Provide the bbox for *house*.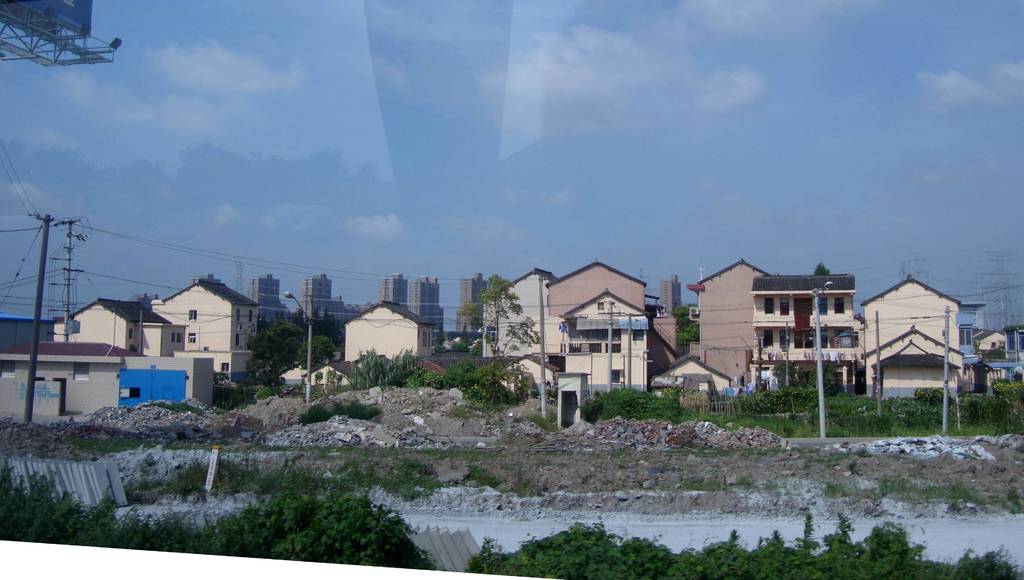
l=344, t=295, r=438, b=361.
